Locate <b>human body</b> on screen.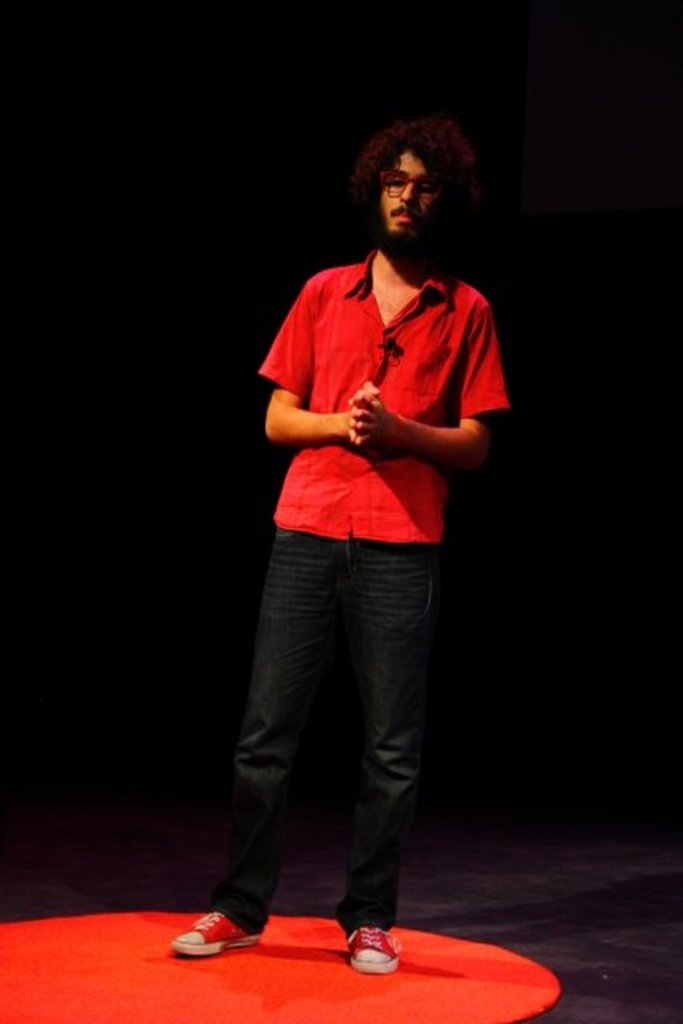
On screen at {"left": 224, "top": 70, "right": 507, "bottom": 989}.
